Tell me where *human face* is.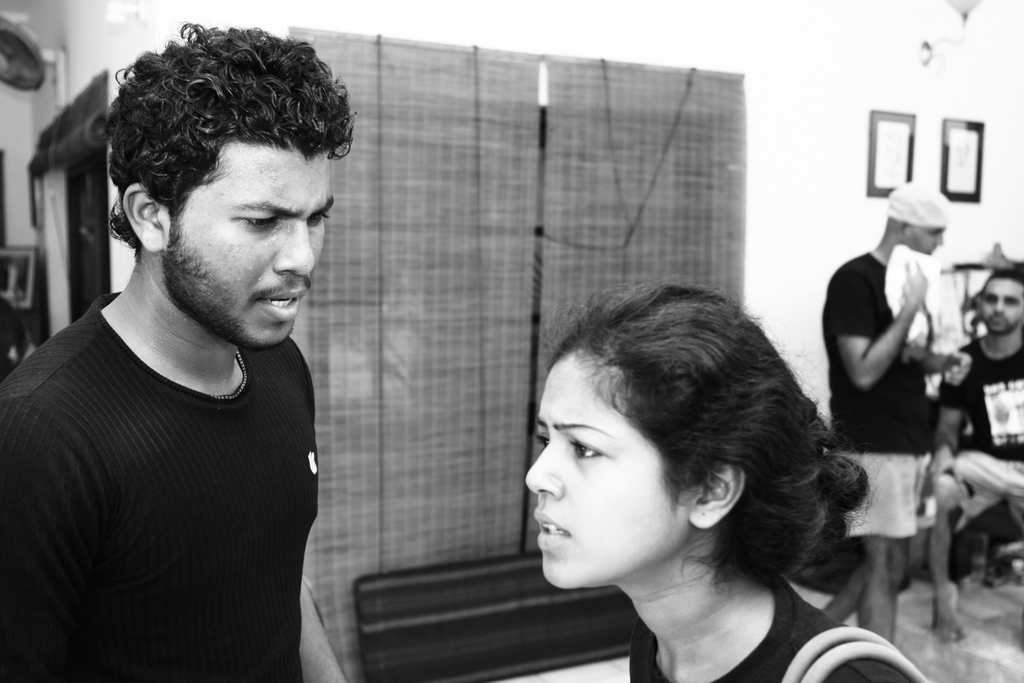
*human face* is at (970, 277, 1021, 333).
